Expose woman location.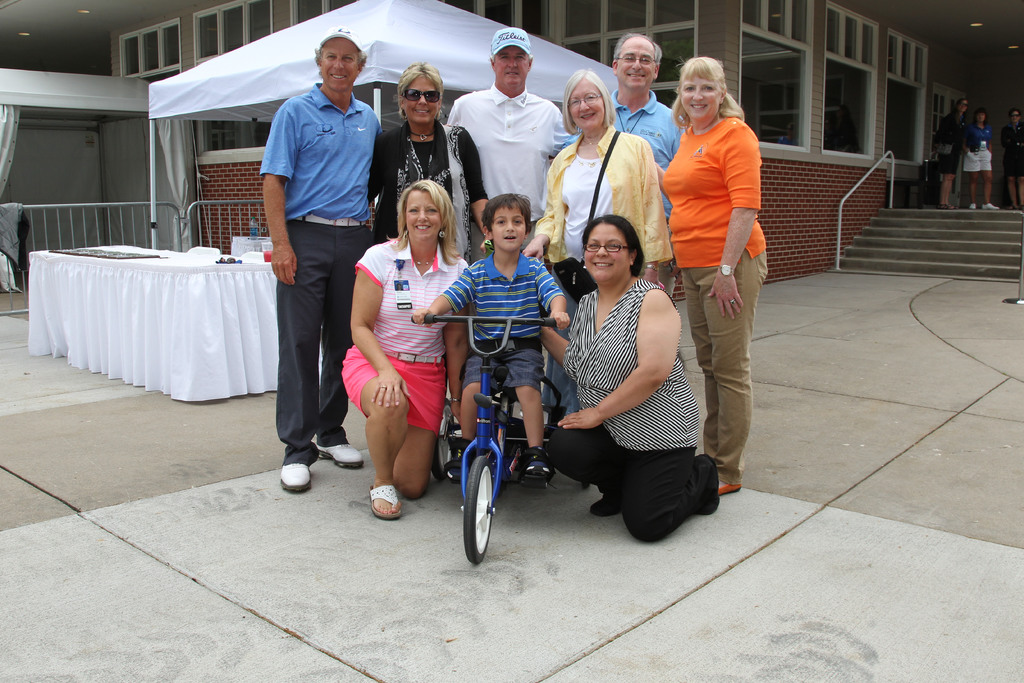
Exposed at x1=361 y1=64 x2=483 y2=270.
